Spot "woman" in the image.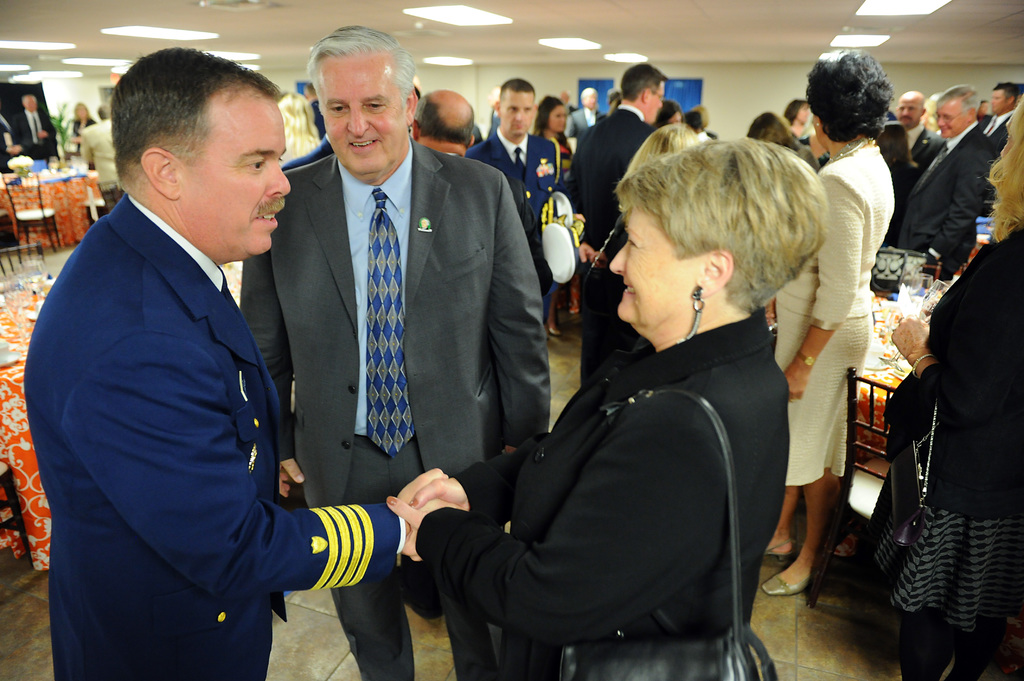
"woman" found at crop(753, 110, 802, 147).
